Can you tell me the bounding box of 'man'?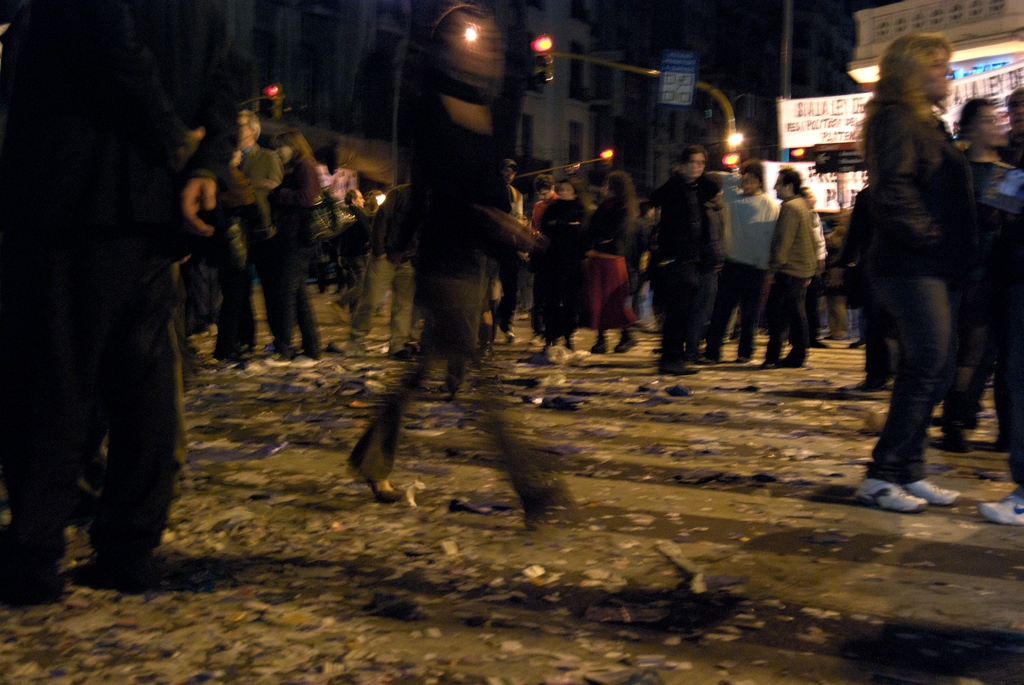
[237, 113, 285, 352].
